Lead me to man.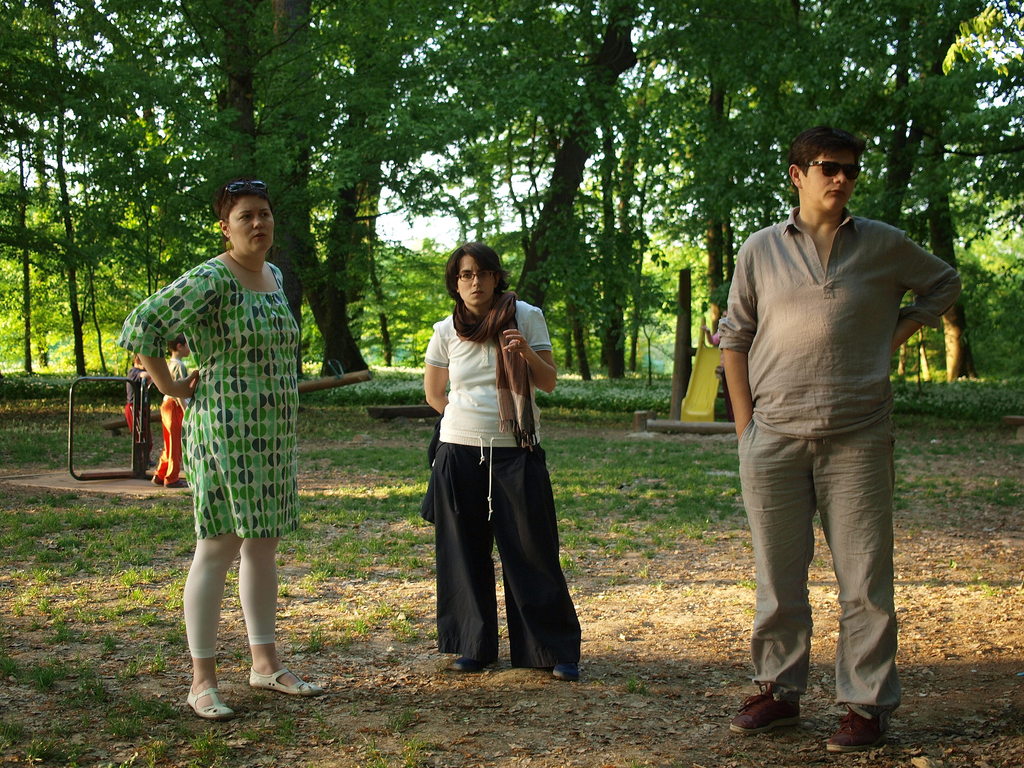
Lead to select_region(703, 134, 945, 752).
